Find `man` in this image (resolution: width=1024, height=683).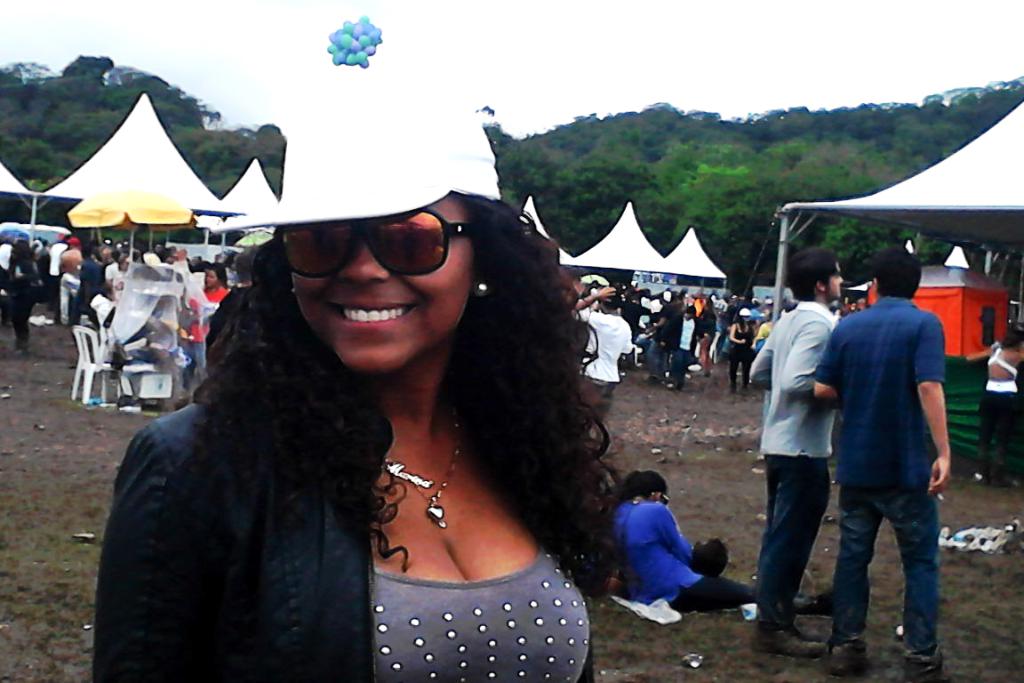
742 260 826 661.
